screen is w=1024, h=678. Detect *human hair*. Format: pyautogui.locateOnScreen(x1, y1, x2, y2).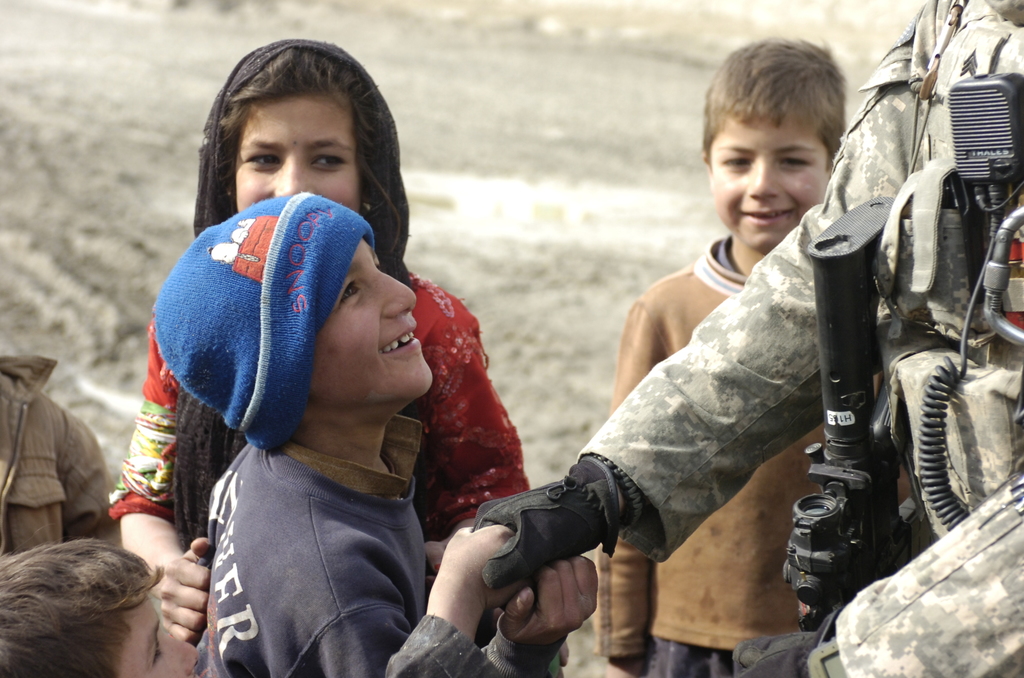
pyautogui.locateOnScreen(4, 540, 164, 677).
